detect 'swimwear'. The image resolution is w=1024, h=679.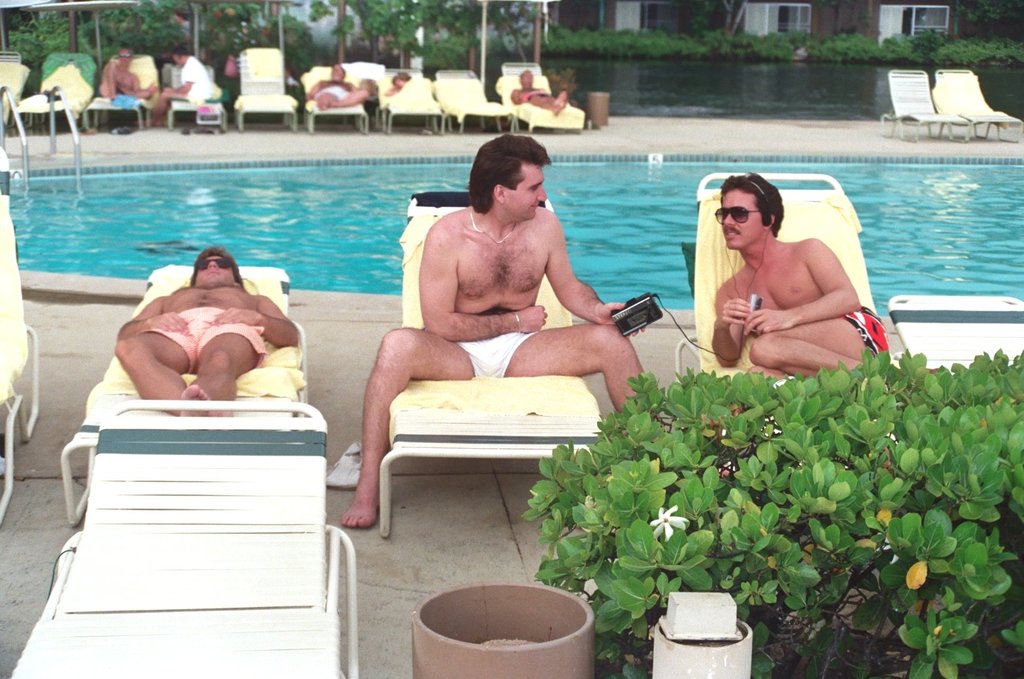
<bbox>146, 306, 269, 378</bbox>.
